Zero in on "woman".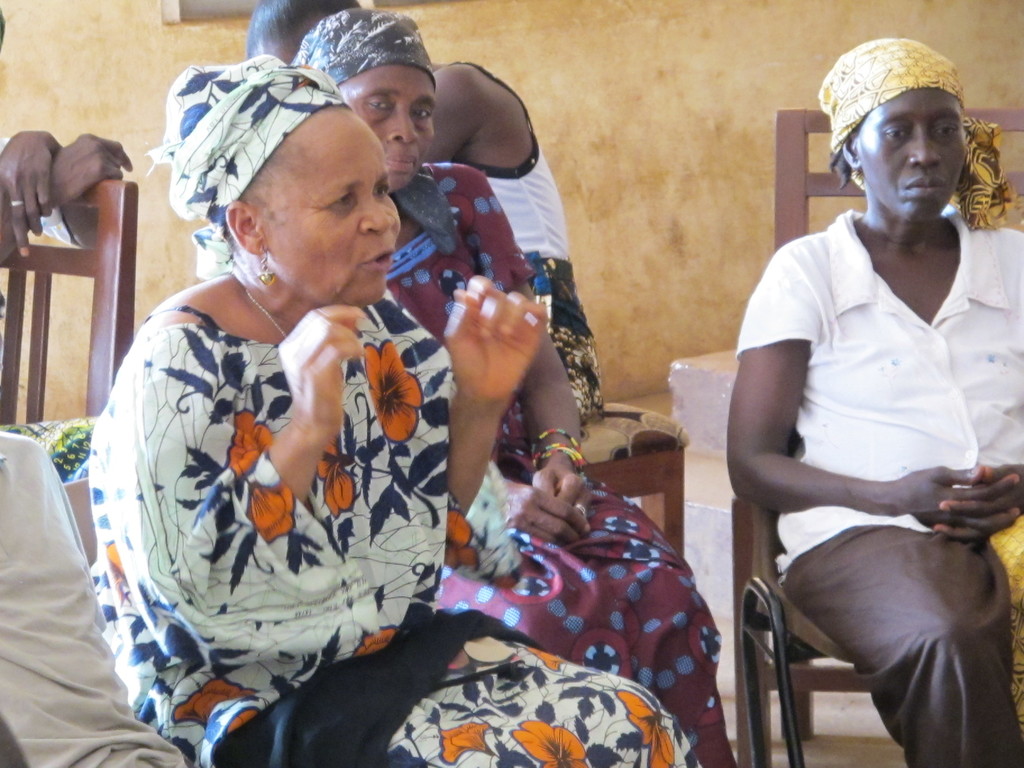
Zeroed in: box=[287, 8, 739, 767].
